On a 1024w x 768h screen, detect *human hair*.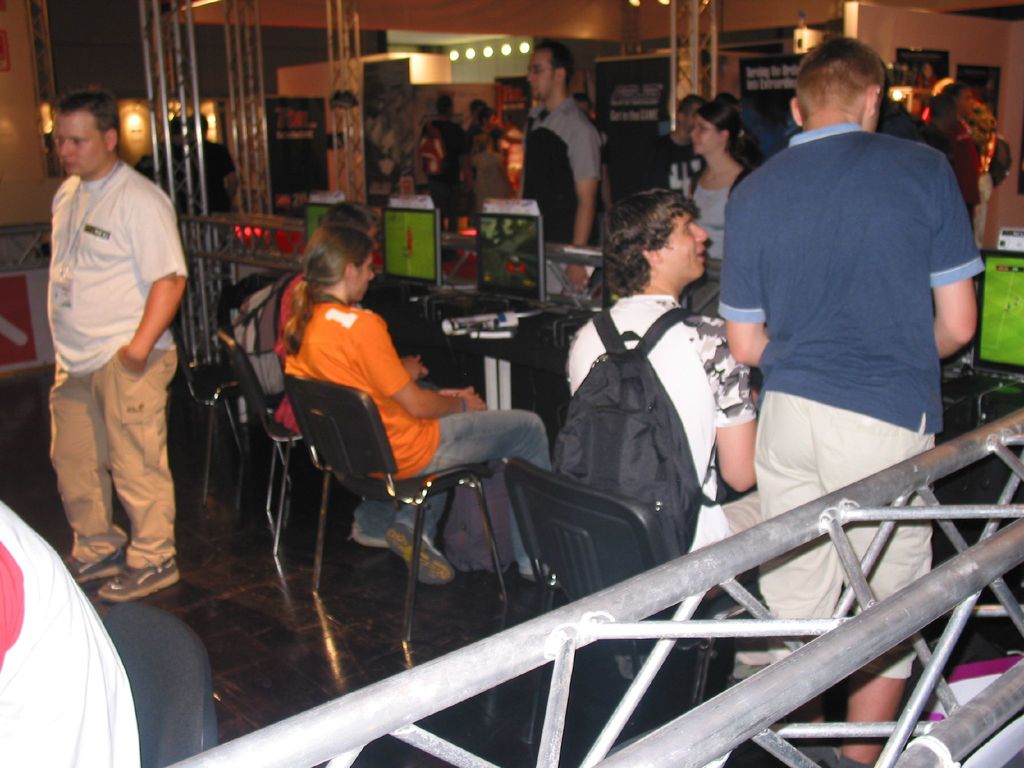
bbox(798, 35, 908, 118).
